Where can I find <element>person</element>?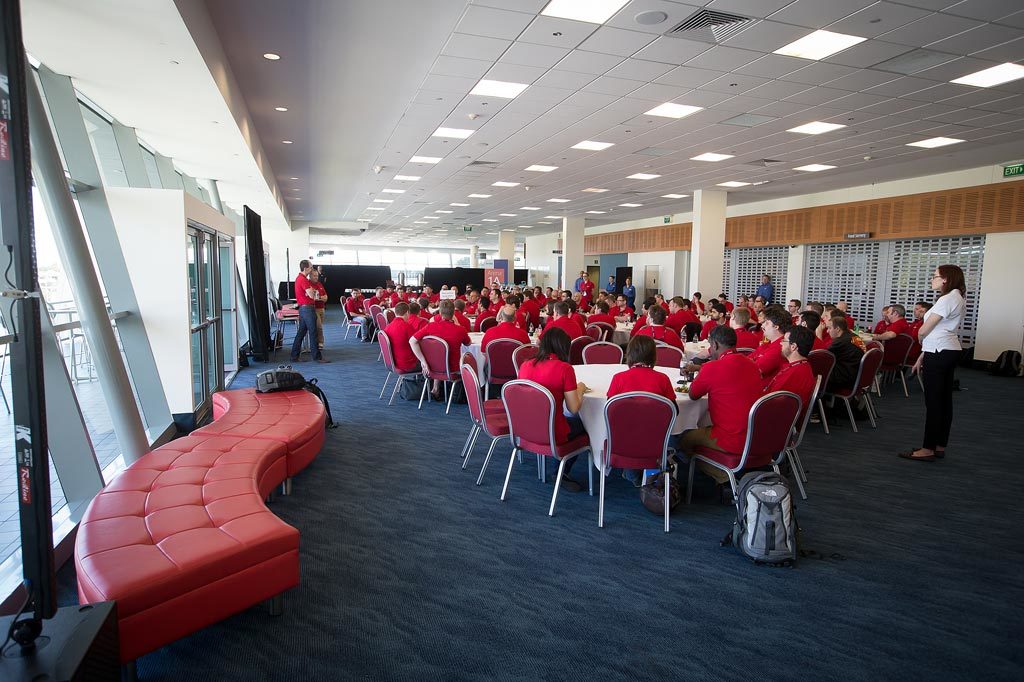
You can find it at x1=871 y1=306 x2=911 y2=351.
